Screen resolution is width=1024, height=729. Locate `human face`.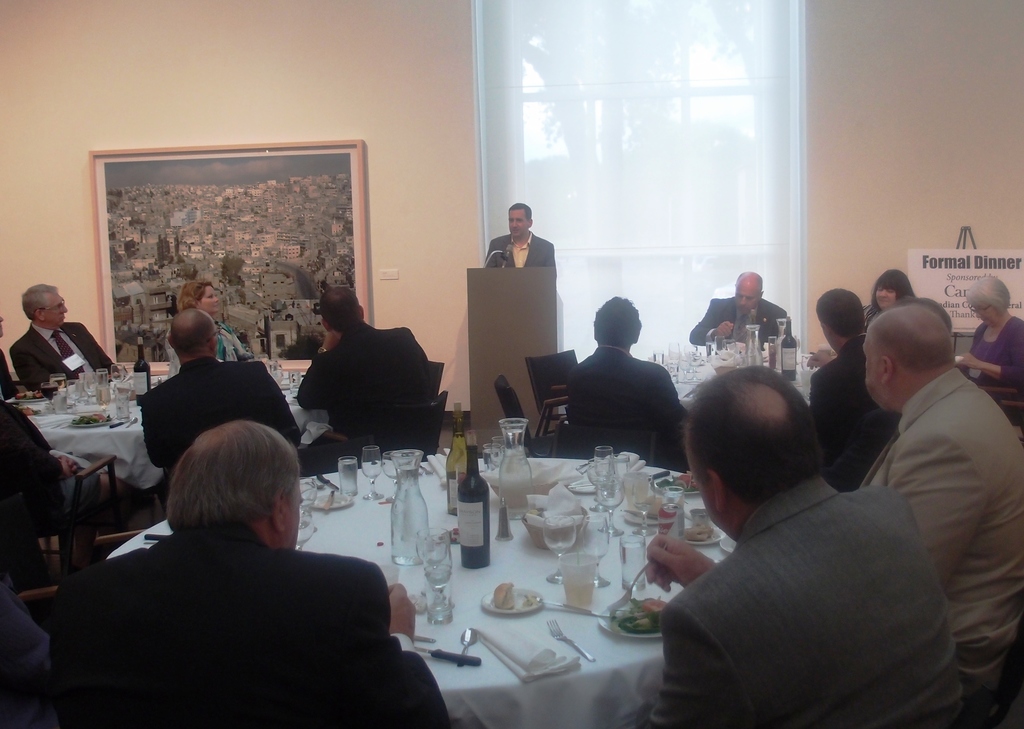
<bbox>288, 483, 303, 549</bbox>.
